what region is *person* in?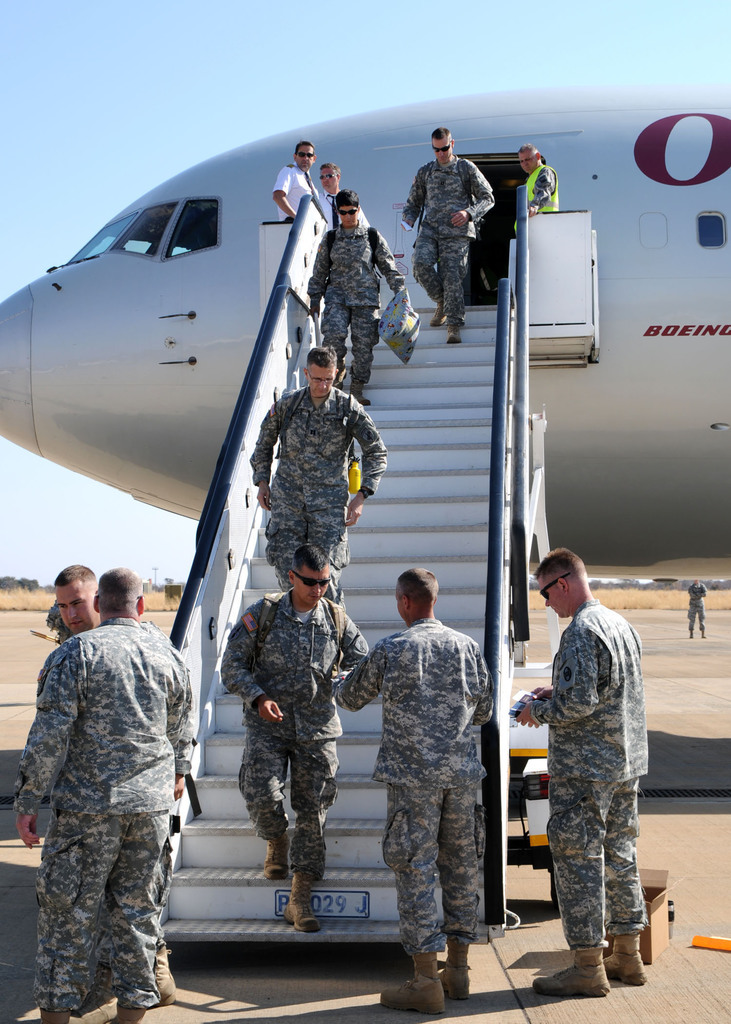
{"left": 250, "top": 344, "right": 387, "bottom": 612}.
